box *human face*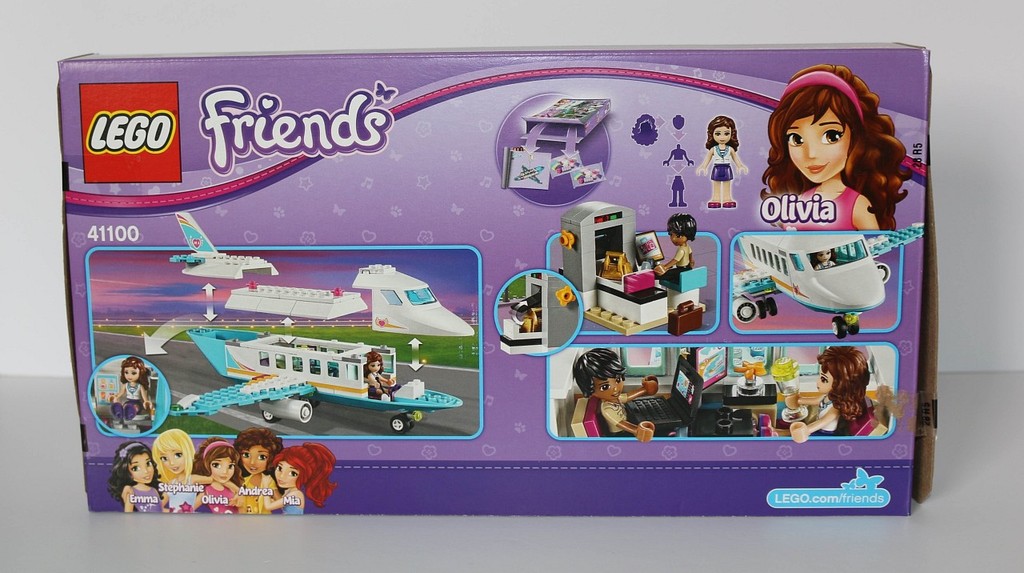
x1=818 y1=368 x2=833 y2=394
